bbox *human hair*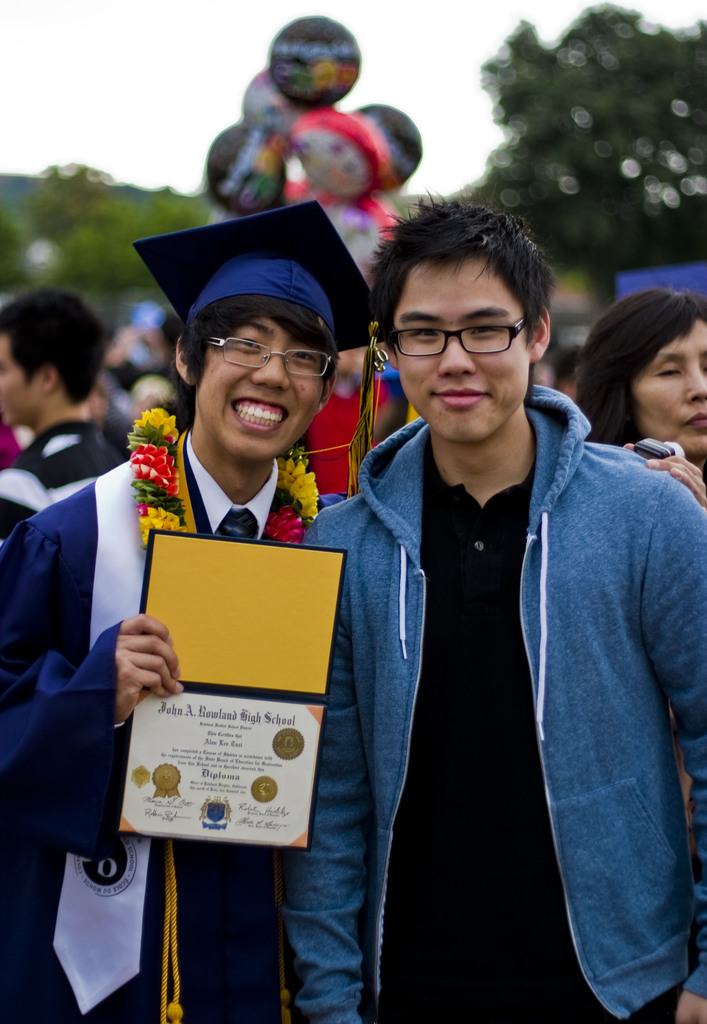
BBox(368, 188, 555, 402)
